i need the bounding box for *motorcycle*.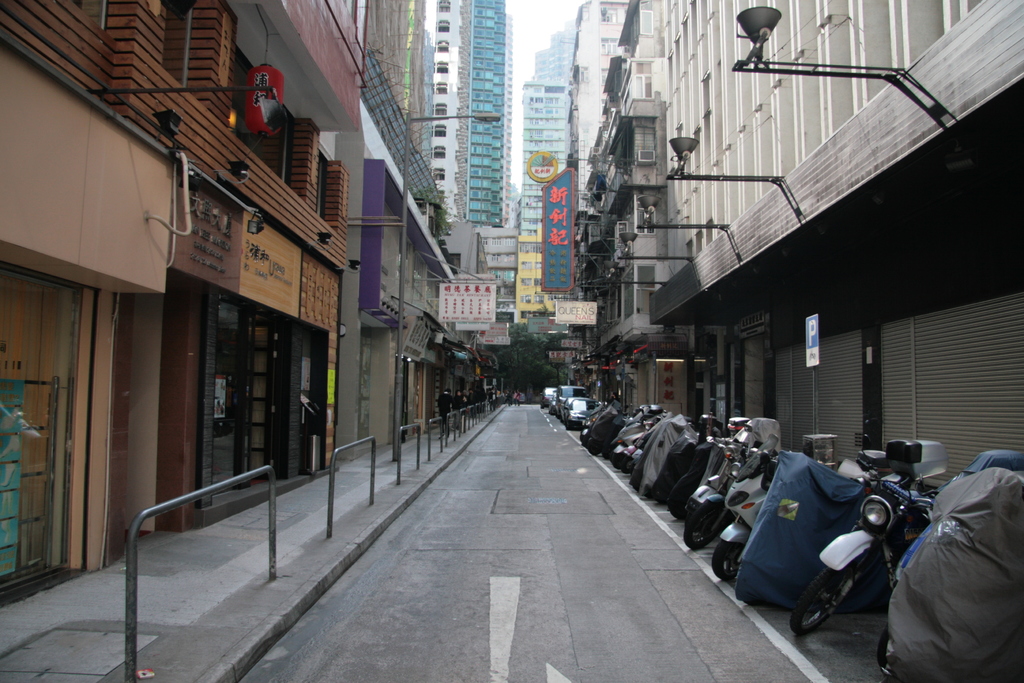
Here it is: bbox=[788, 451, 932, 639].
